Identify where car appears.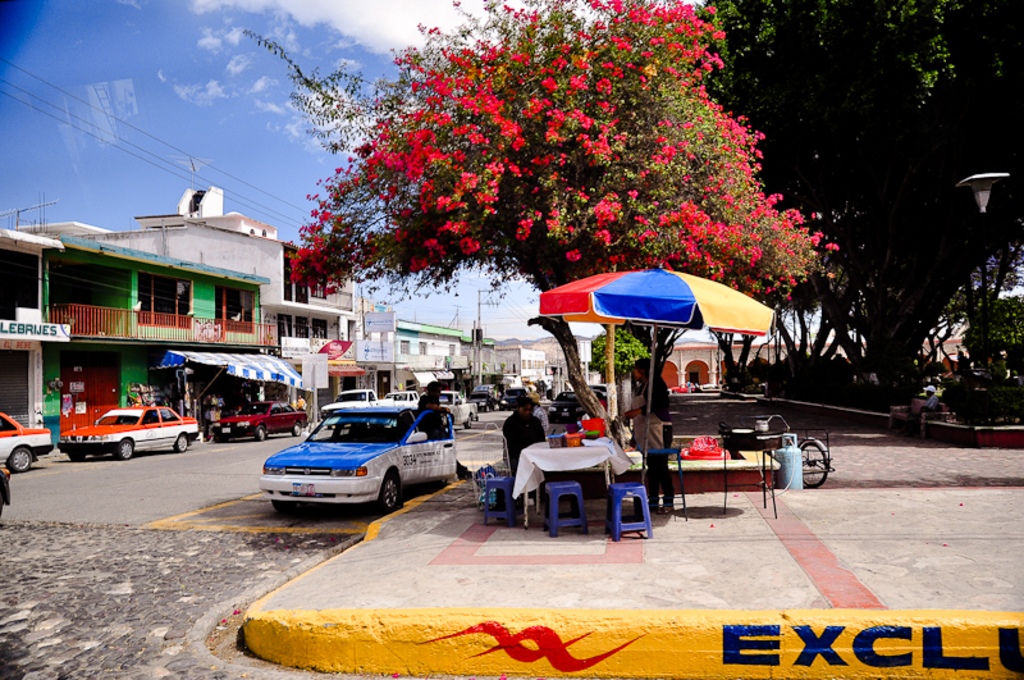
Appears at rect(212, 403, 306, 437).
